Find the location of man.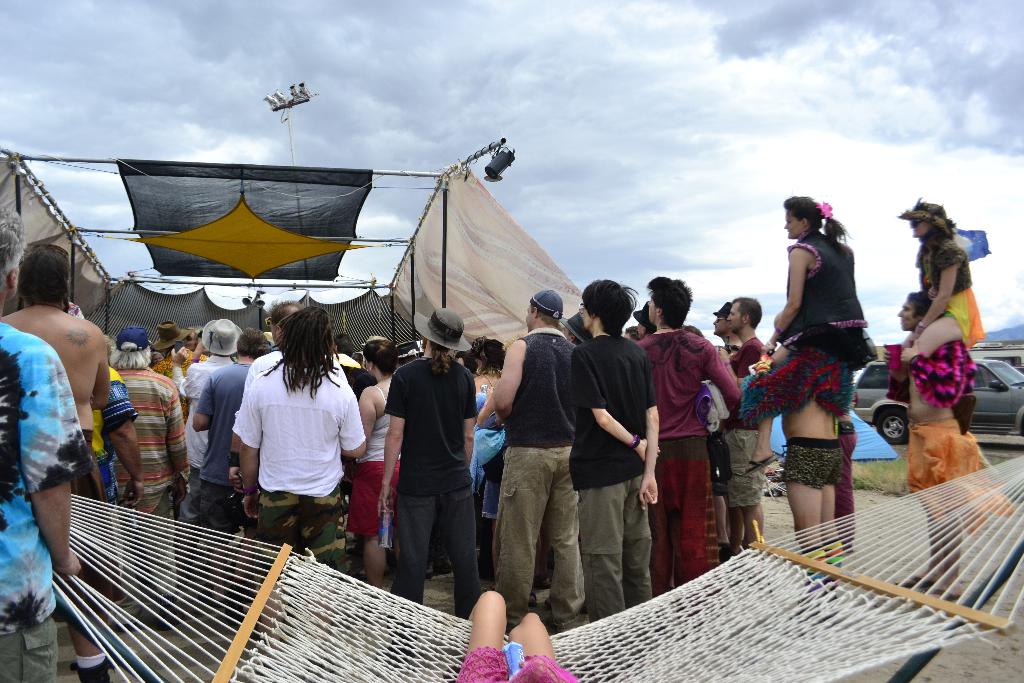
Location: 0,202,95,682.
